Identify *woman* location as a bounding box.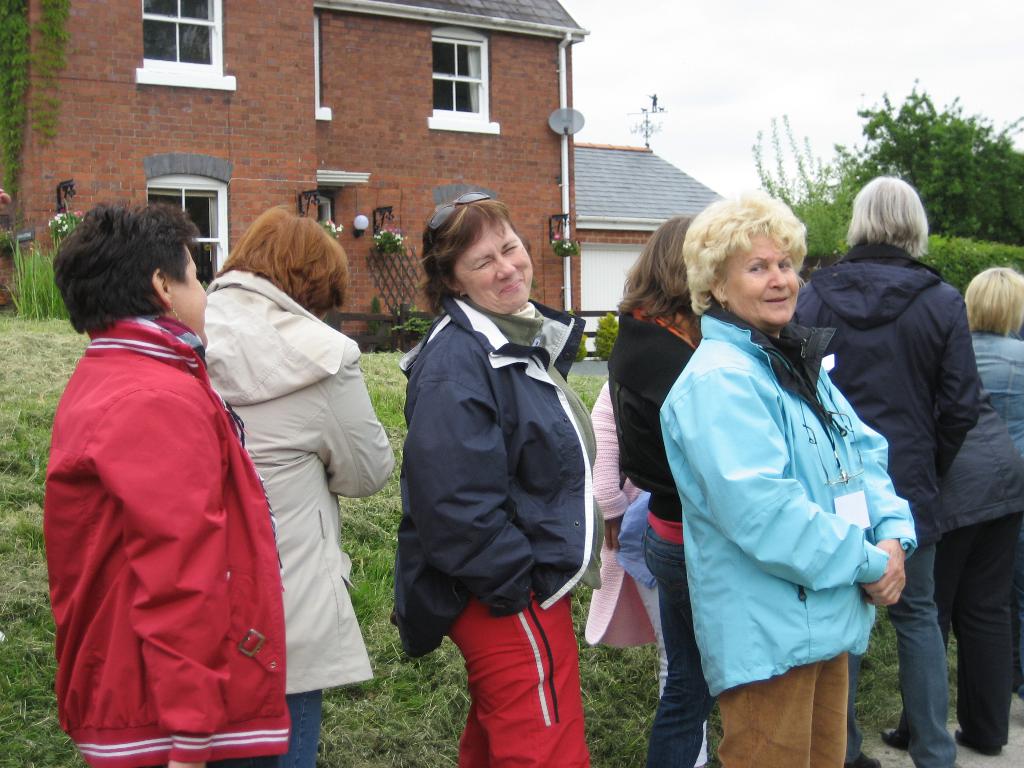
<region>204, 206, 392, 767</region>.
